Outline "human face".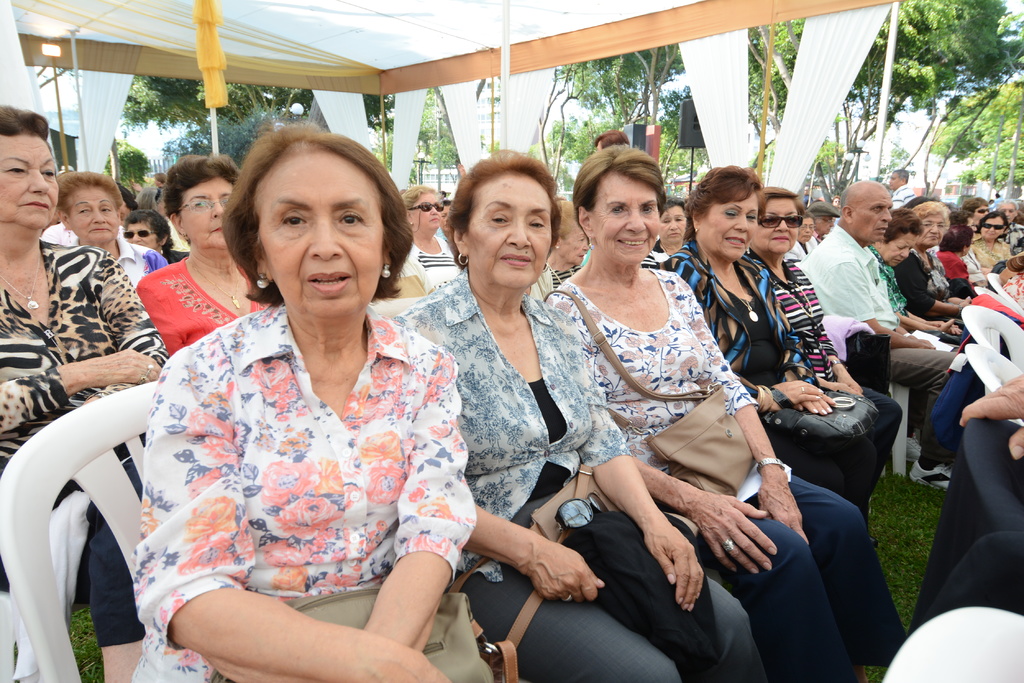
Outline: bbox=(857, 191, 899, 241).
